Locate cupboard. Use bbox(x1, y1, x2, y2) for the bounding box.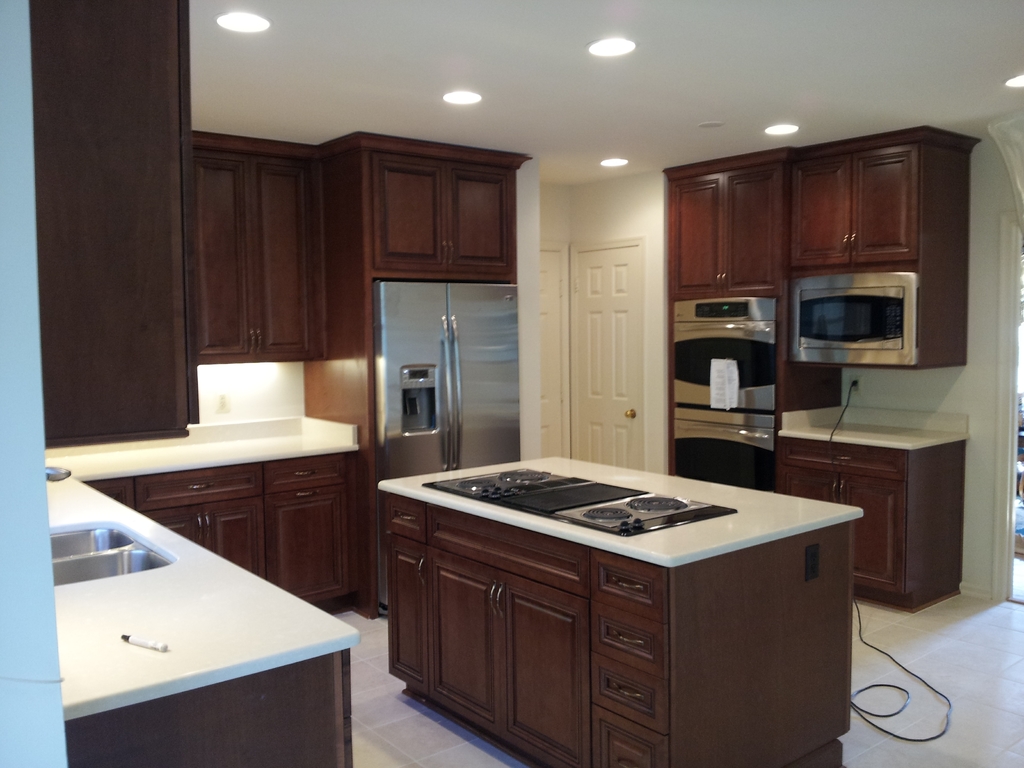
bbox(45, 0, 516, 767).
